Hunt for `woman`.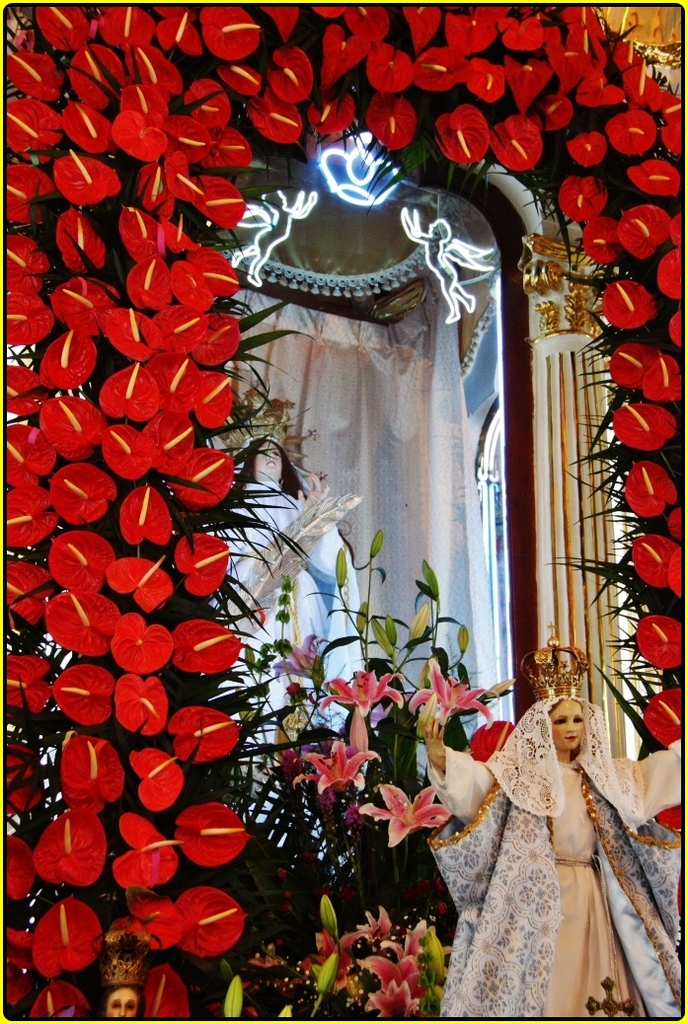
Hunted down at select_region(207, 434, 378, 735).
